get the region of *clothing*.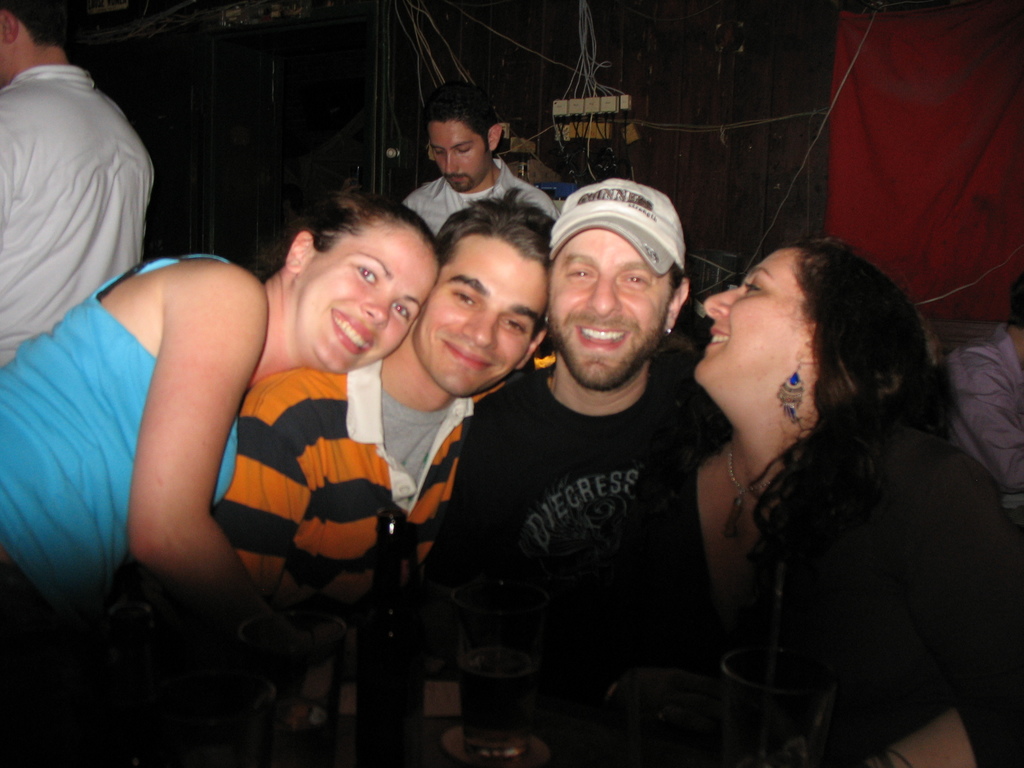
(x1=196, y1=346, x2=477, y2=644).
